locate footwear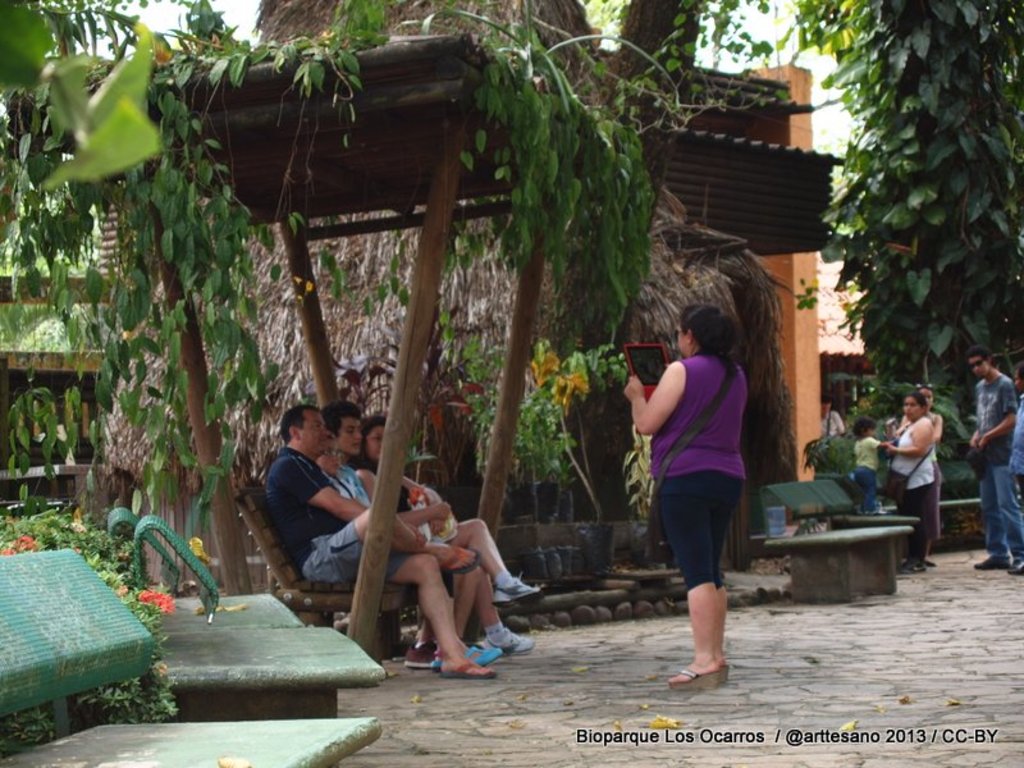
{"x1": 1011, "y1": 554, "x2": 1023, "y2": 575}
